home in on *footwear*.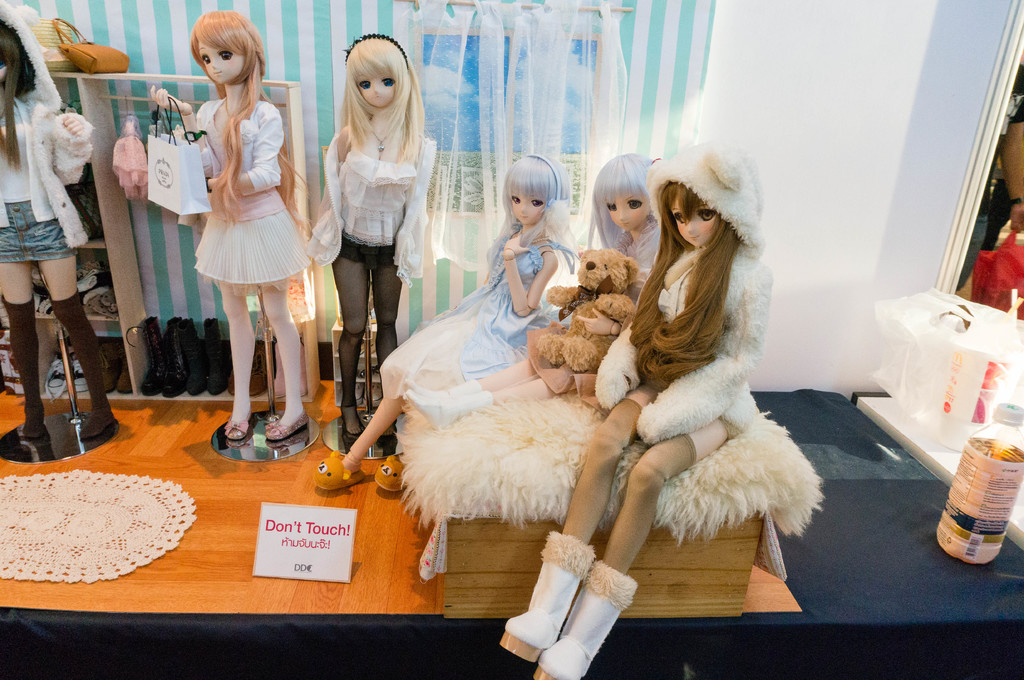
Homed in at 98,342,123,389.
